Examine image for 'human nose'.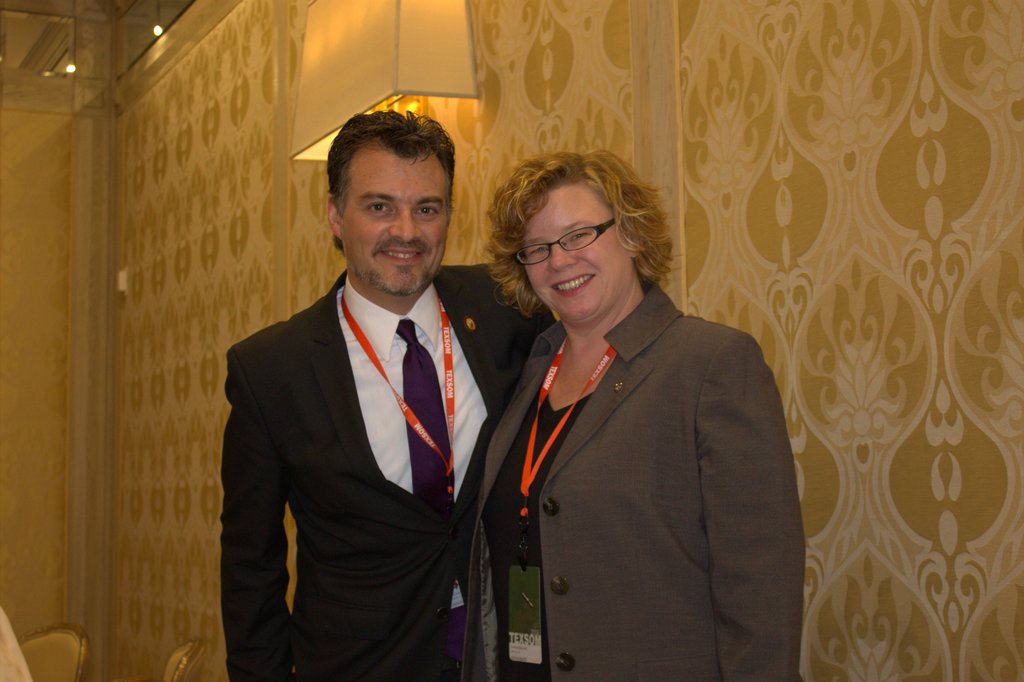
Examination result: Rect(390, 211, 419, 236).
